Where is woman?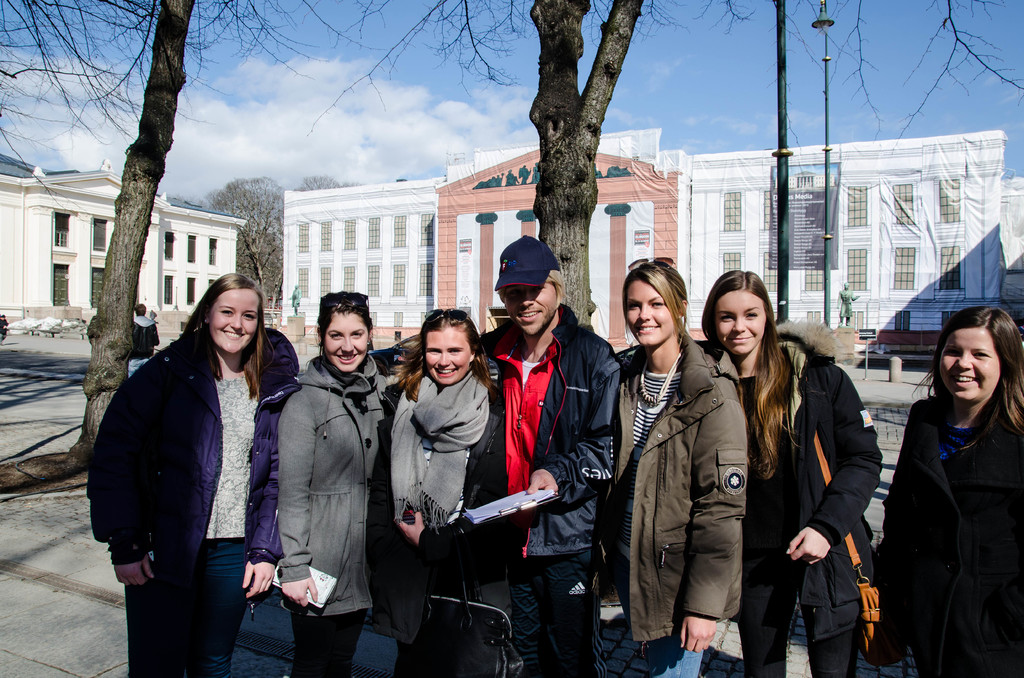
box=[878, 309, 1023, 677].
